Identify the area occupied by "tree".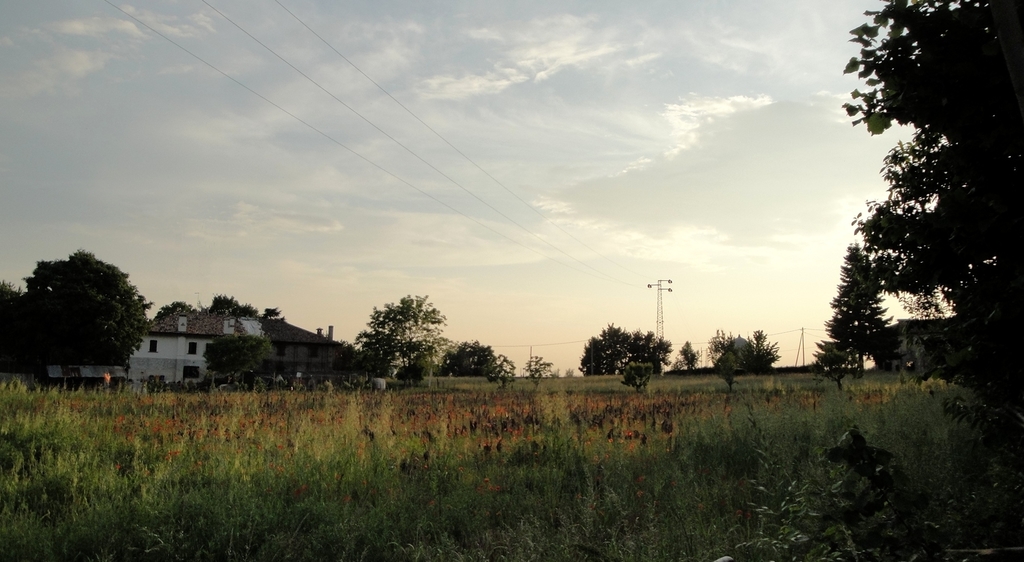
Area: Rect(157, 298, 199, 320).
